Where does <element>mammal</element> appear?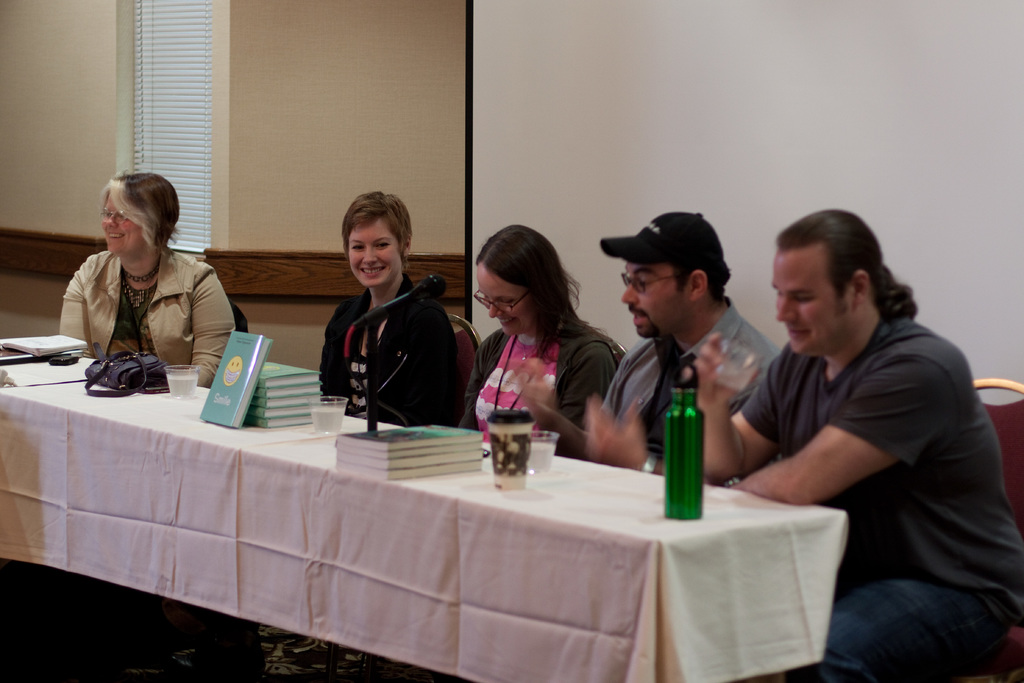
Appears at detection(519, 210, 776, 482).
